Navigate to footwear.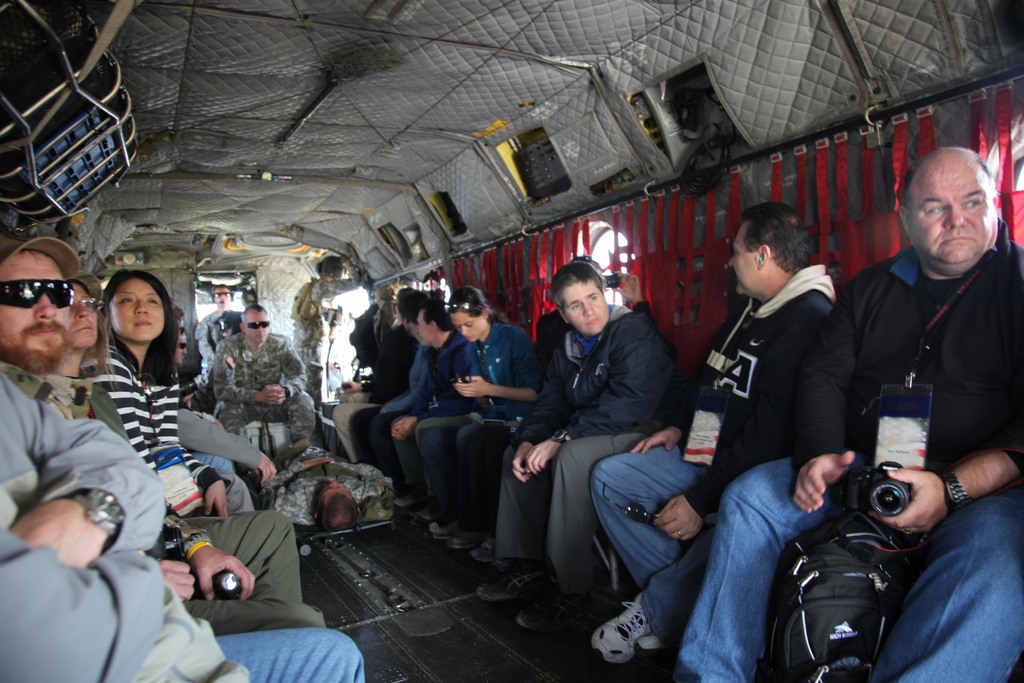
Navigation target: bbox(632, 629, 660, 659).
